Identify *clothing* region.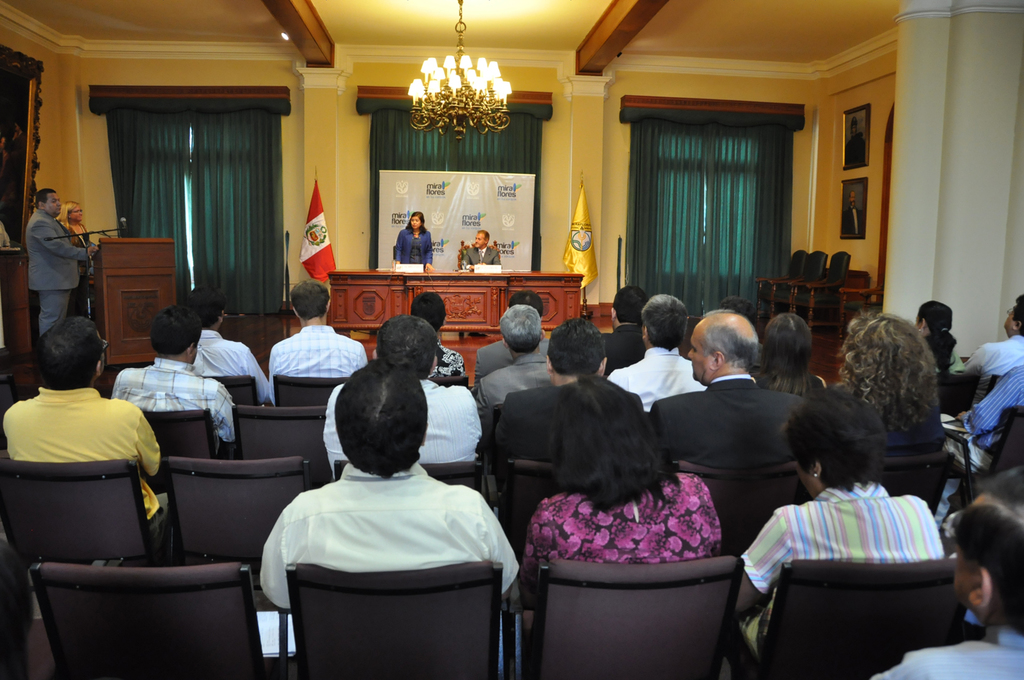
Region: 524:484:722:559.
